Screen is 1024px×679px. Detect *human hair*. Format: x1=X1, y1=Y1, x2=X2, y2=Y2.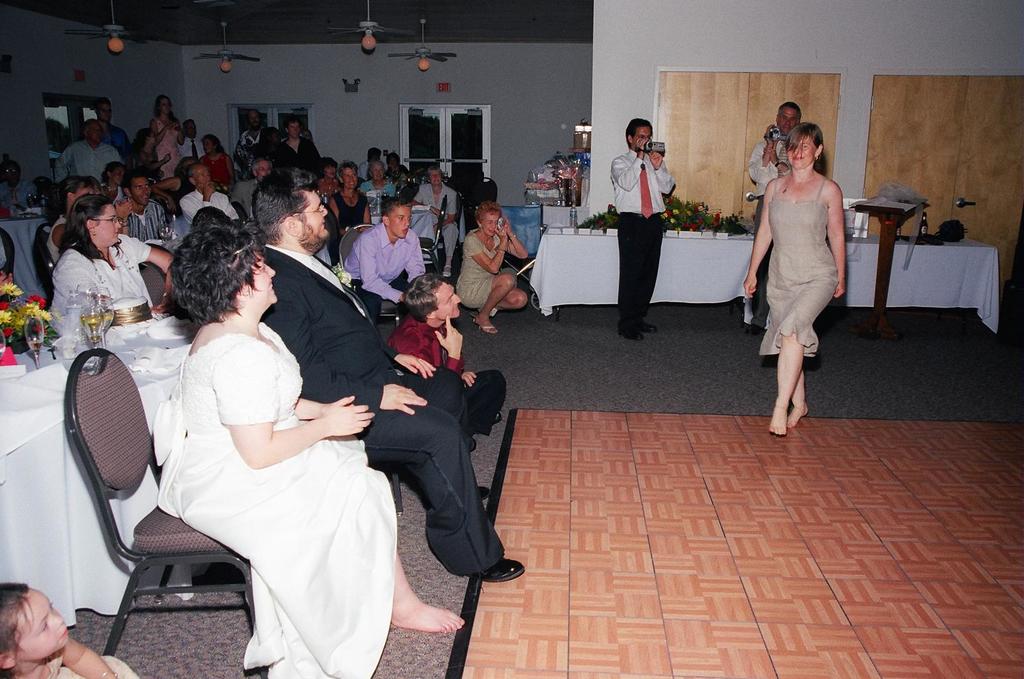
x1=0, y1=582, x2=27, y2=678.
